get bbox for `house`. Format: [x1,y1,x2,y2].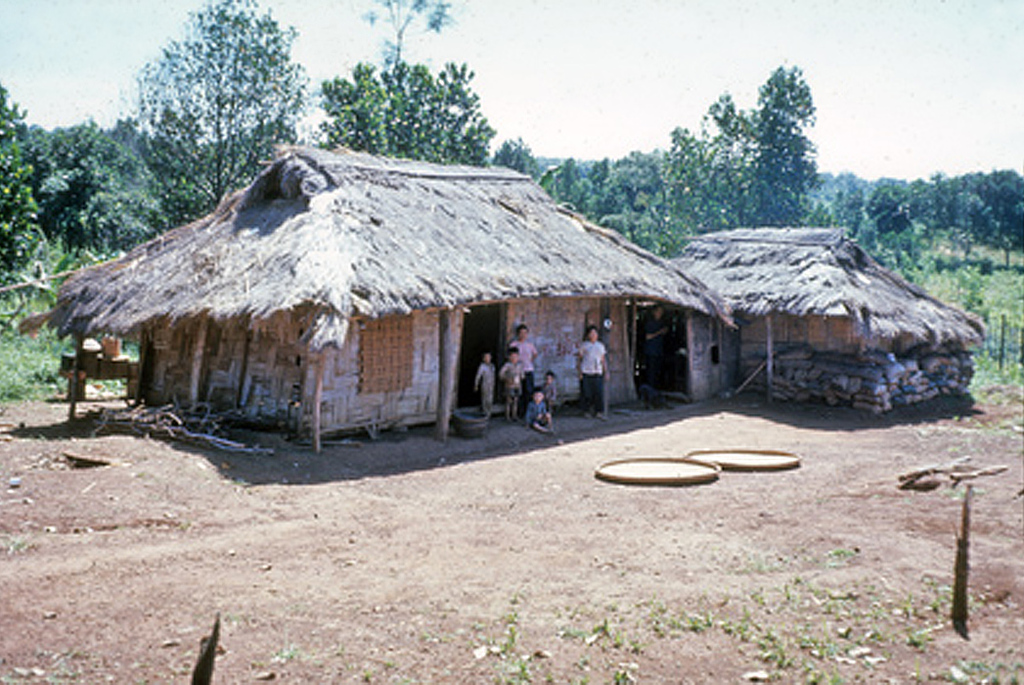
[92,98,840,490].
